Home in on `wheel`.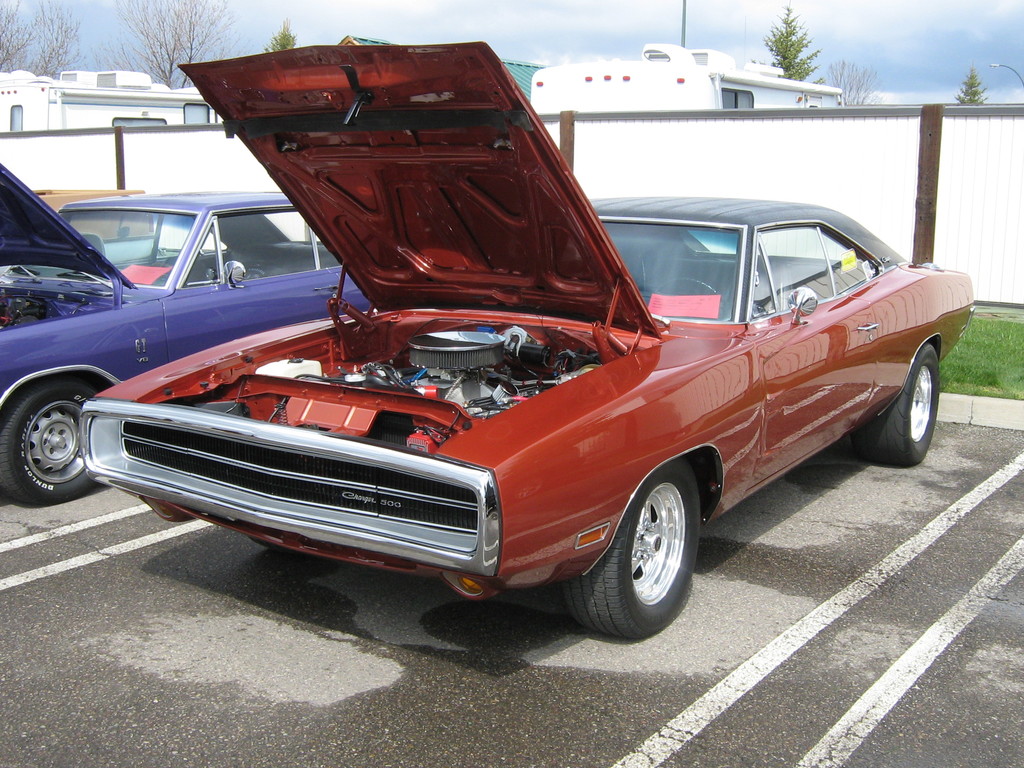
Homed in at box(660, 280, 726, 302).
